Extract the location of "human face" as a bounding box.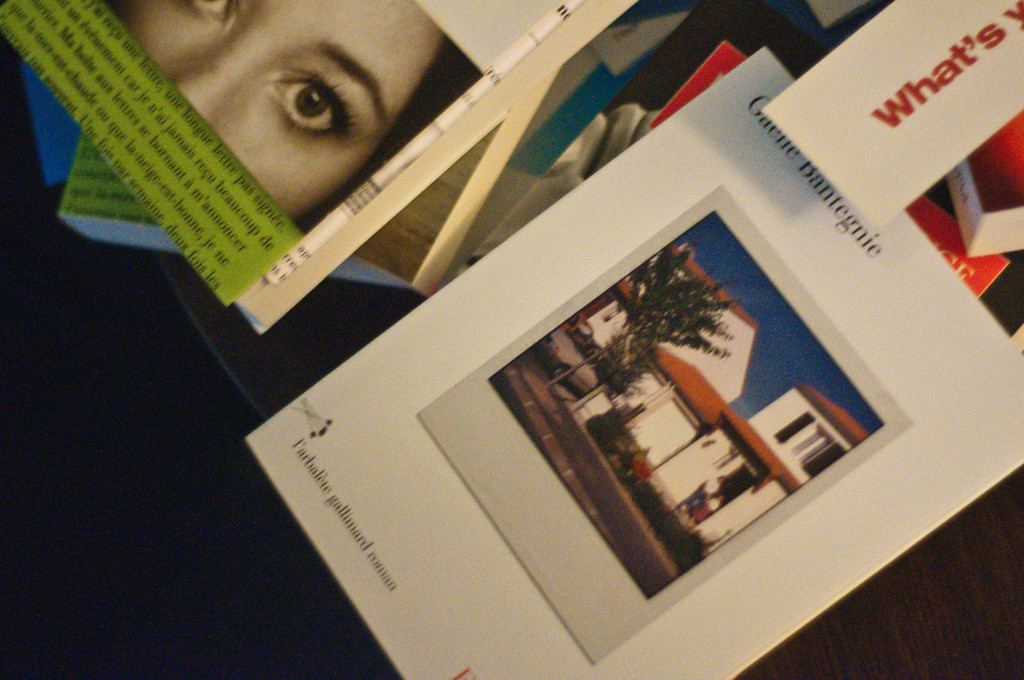
bbox=(101, 3, 440, 215).
